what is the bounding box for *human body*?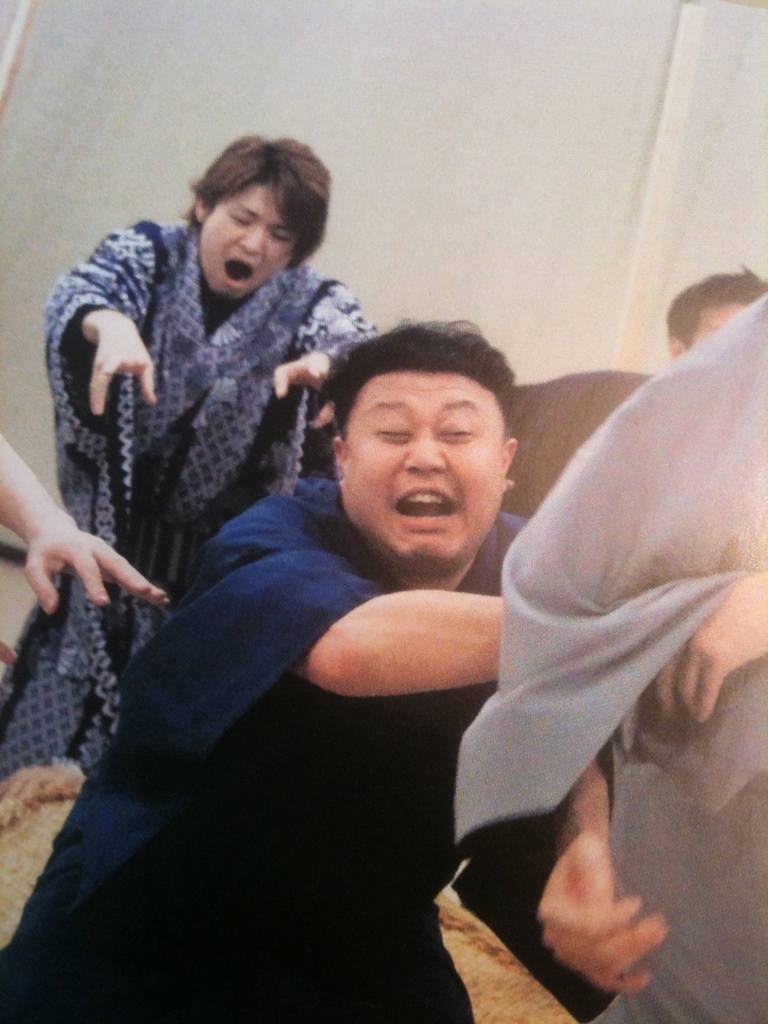
(x1=0, y1=319, x2=660, y2=1023).
